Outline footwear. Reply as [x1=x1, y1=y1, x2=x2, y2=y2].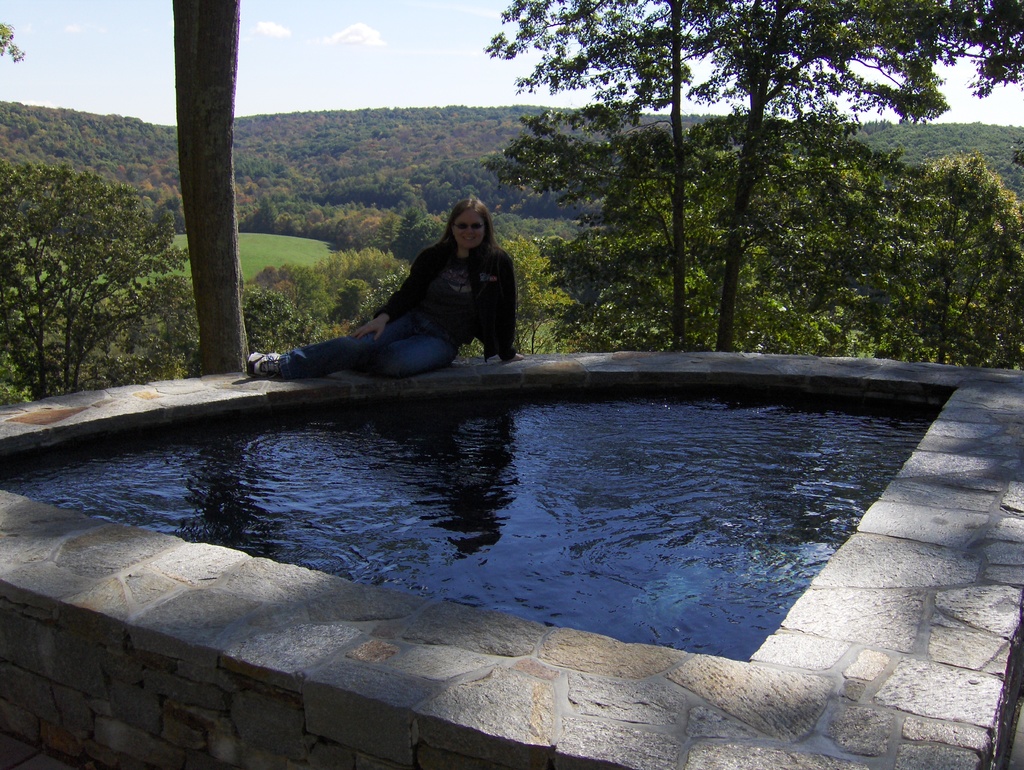
[x1=244, y1=346, x2=283, y2=376].
